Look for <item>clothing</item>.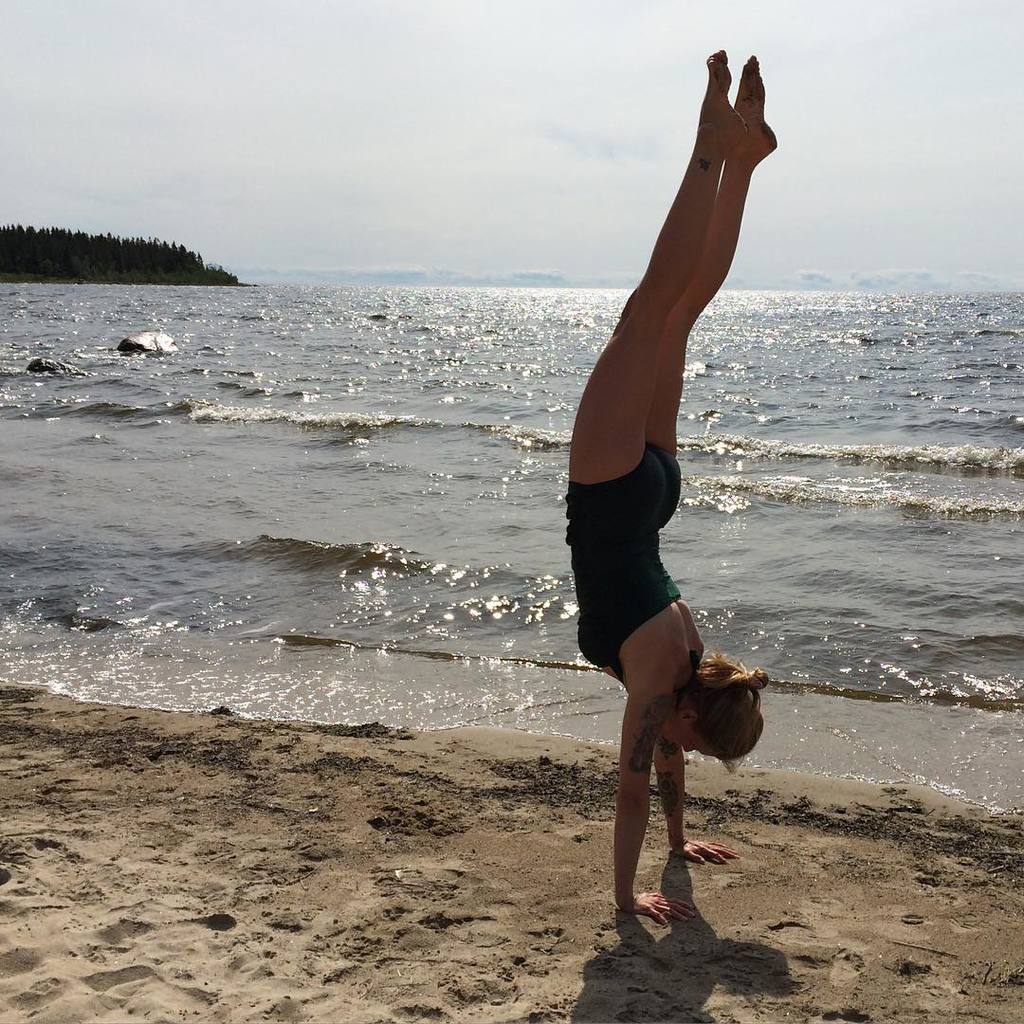
Found: pyautogui.locateOnScreen(561, 436, 686, 685).
